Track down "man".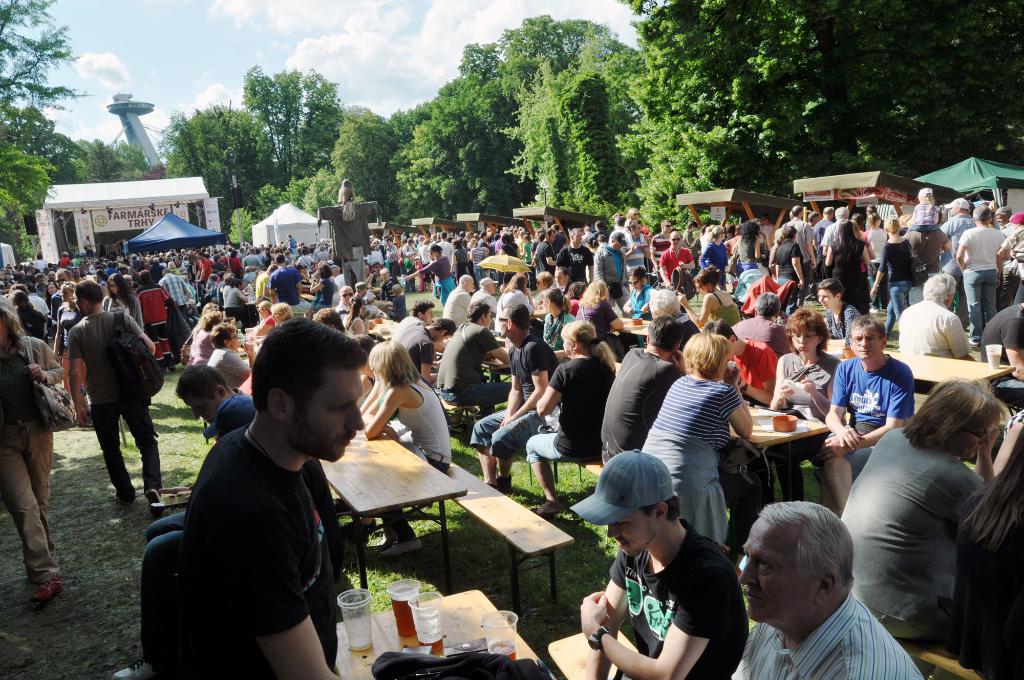
Tracked to 658,232,694,290.
